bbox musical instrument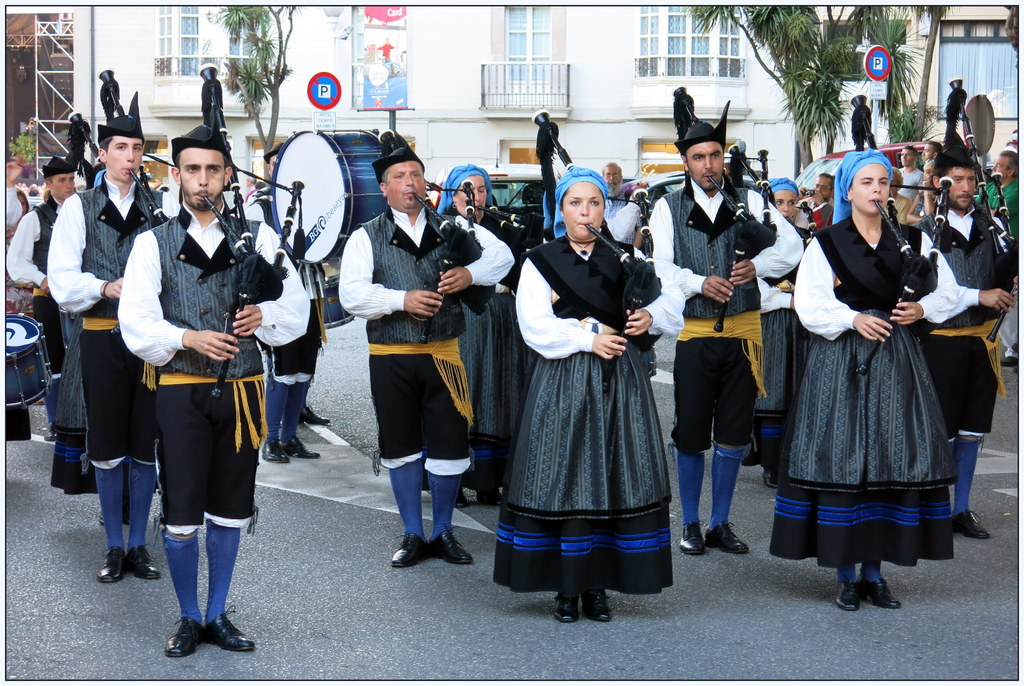
461,180,530,228
